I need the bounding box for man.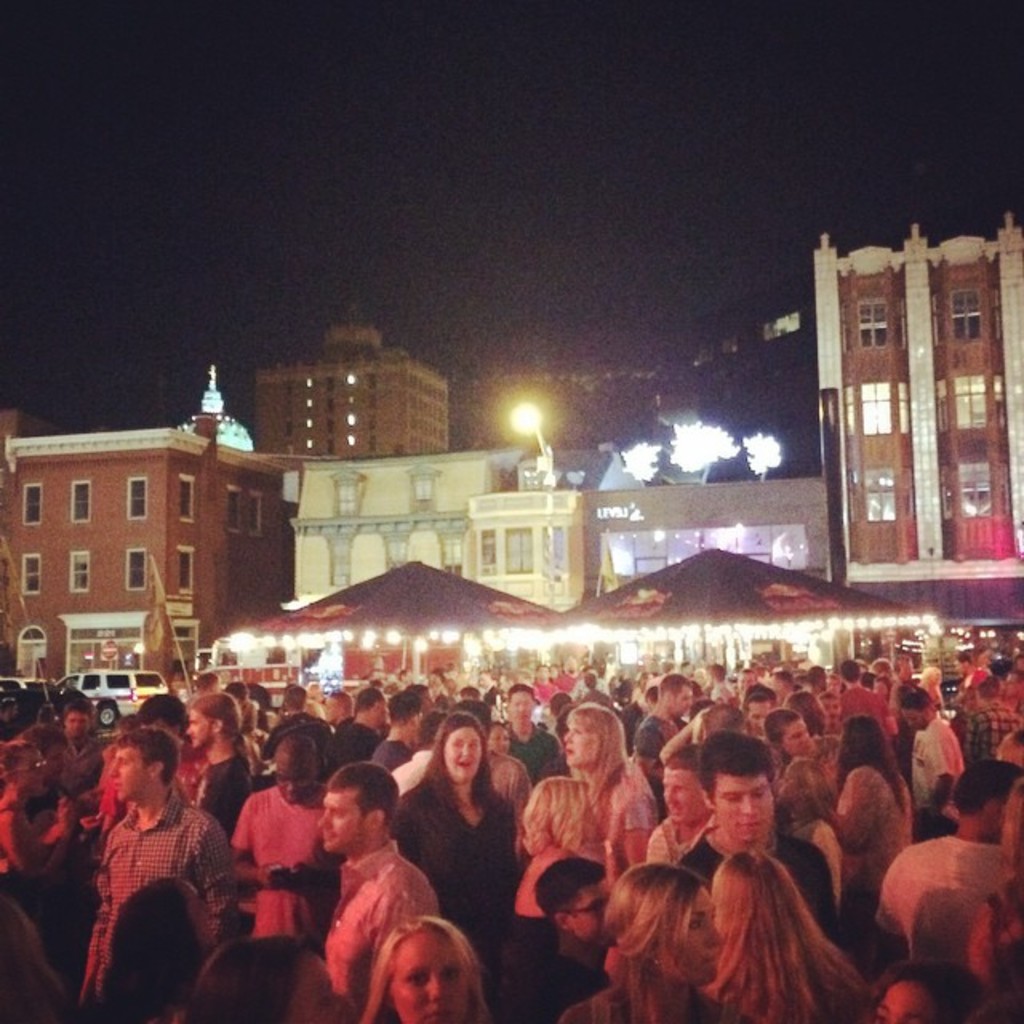
Here it is: bbox(714, 659, 734, 699).
